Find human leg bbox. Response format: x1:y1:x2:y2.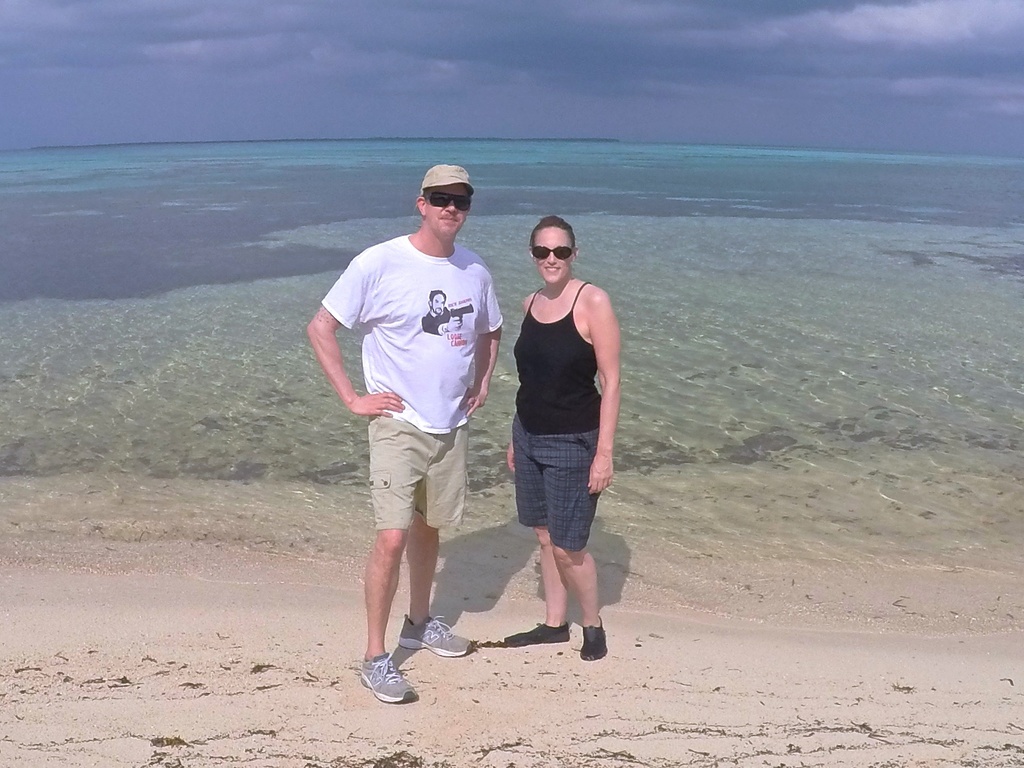
403:435:479:672.
